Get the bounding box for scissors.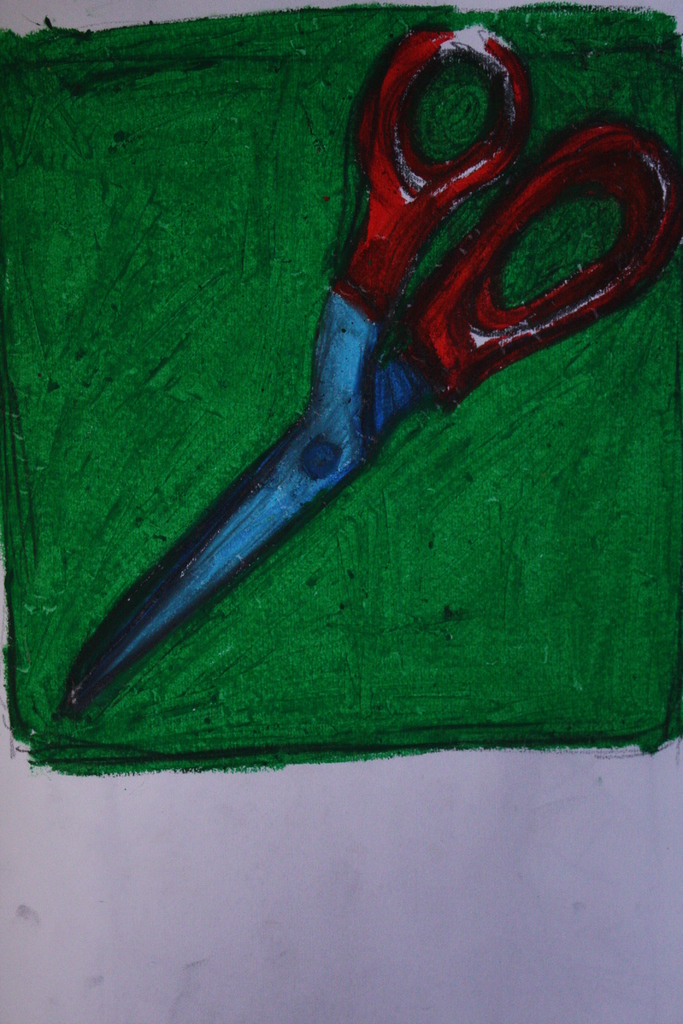
{"x1": 63, "y1": 15, "x2": 678, "y2": 715}.
